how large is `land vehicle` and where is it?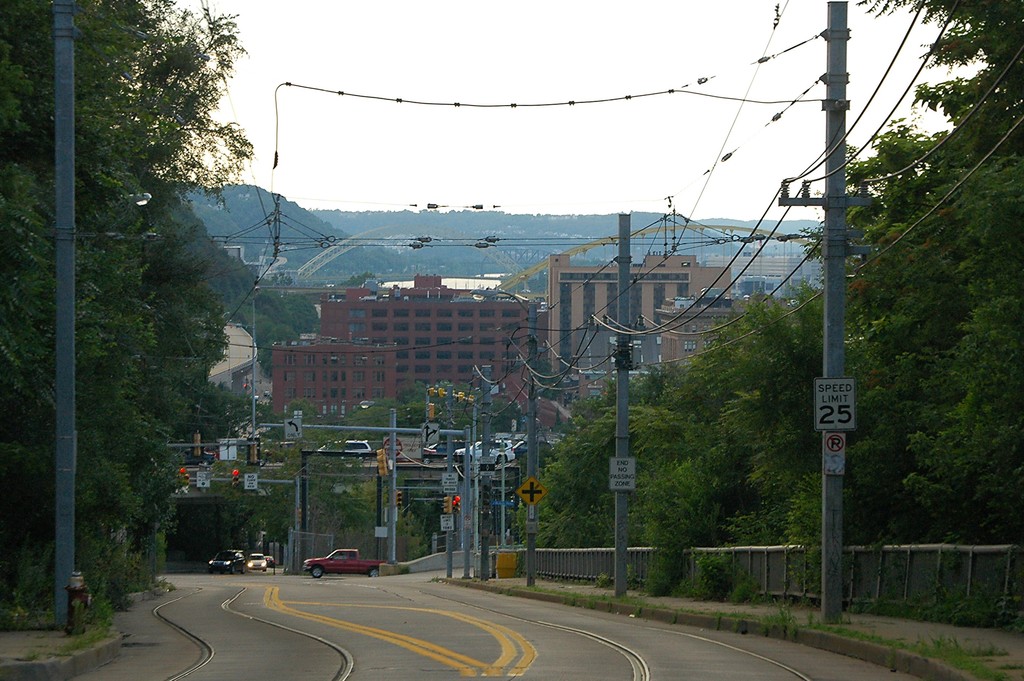
Bounding box: x1=317, y1=437, x2=374, y2=464.
